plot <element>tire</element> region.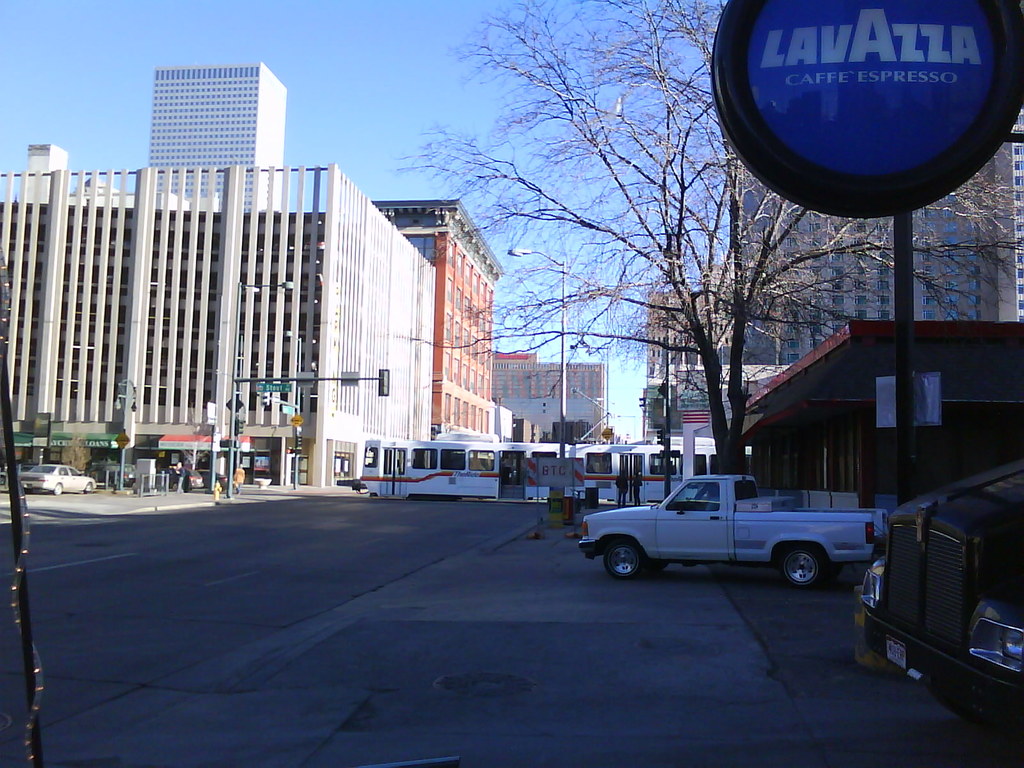
Plotted at left=83, top=479, right=93, bottom=491.
